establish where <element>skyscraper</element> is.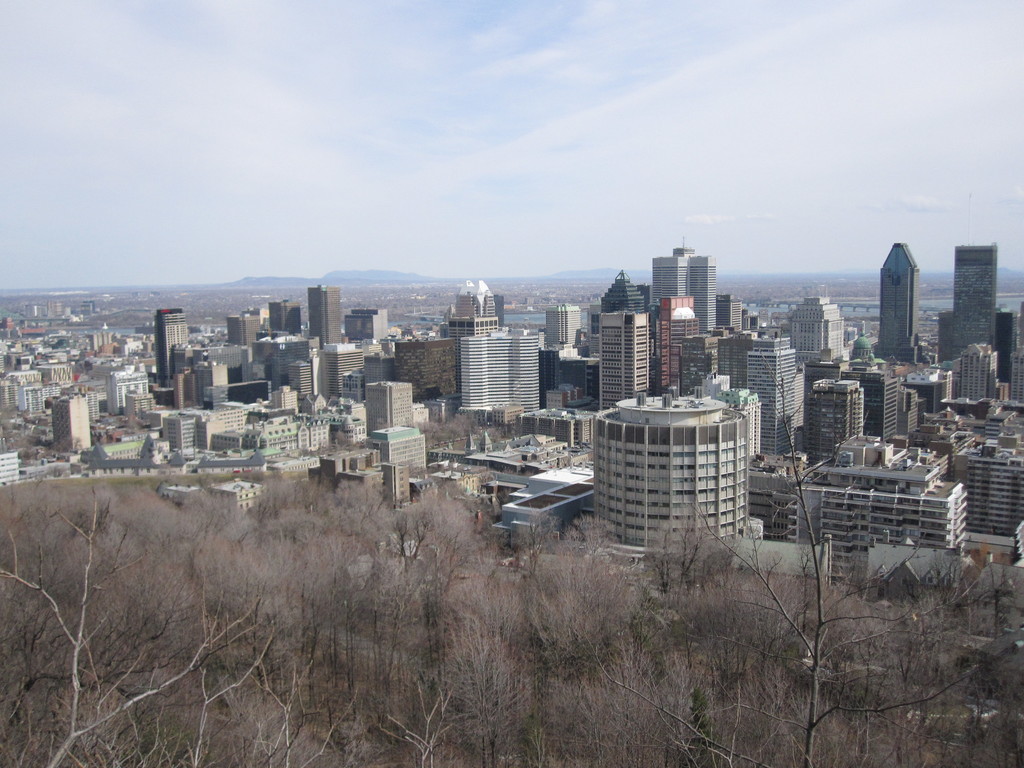
Established at (599, 268, 648, 310).
